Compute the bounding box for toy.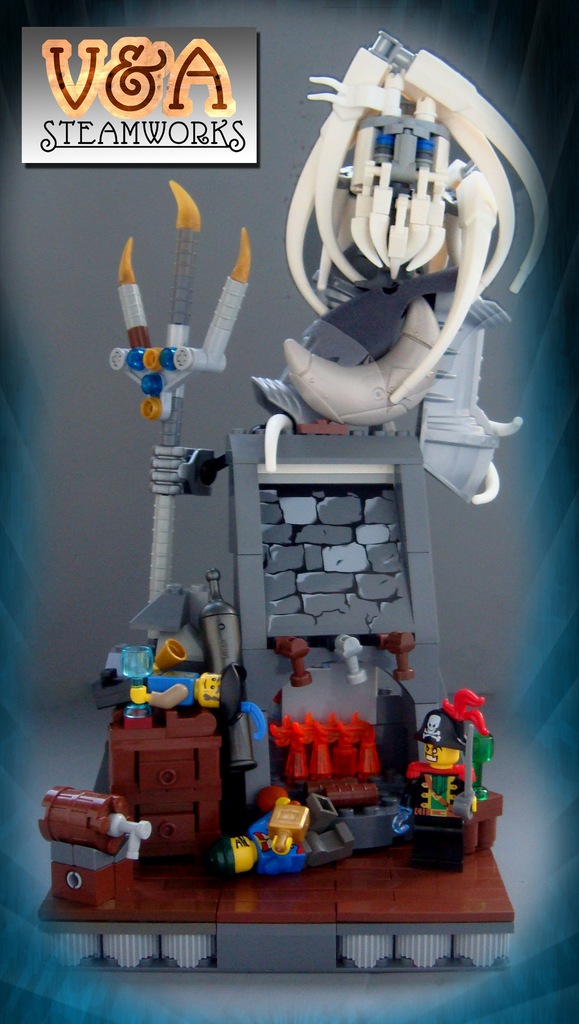
bbox(329, 714, 361, 788).
